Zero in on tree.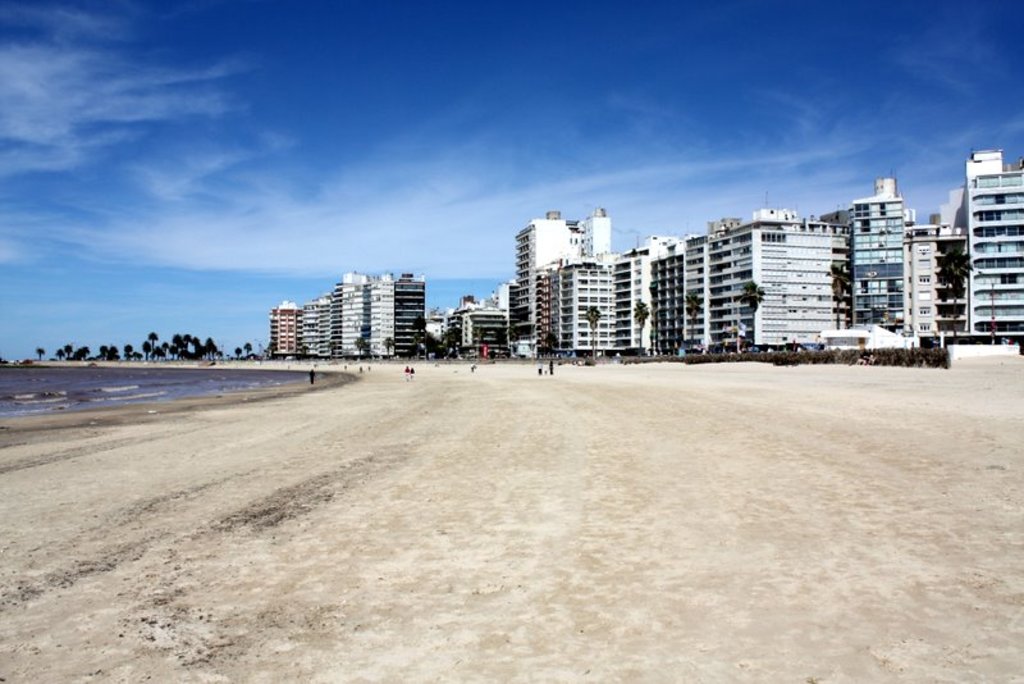
Zeroed in: <bbox>494, 328, 504, 359</bbox>.
